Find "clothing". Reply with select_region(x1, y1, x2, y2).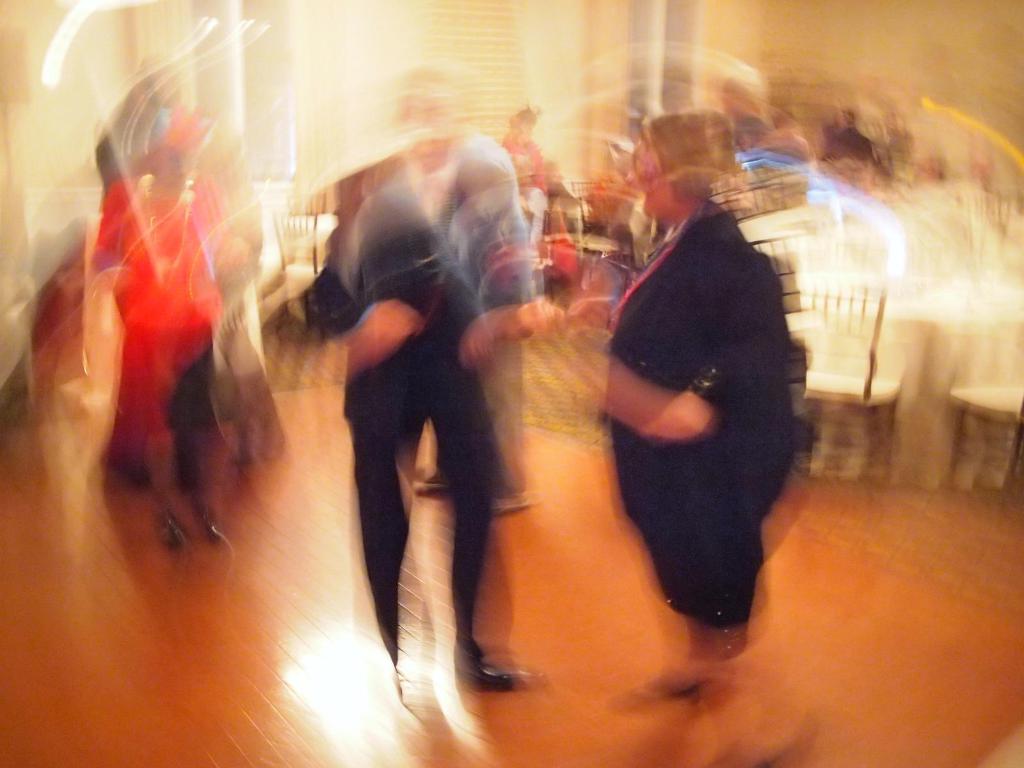
select_region(89, 148, 242, 472).
